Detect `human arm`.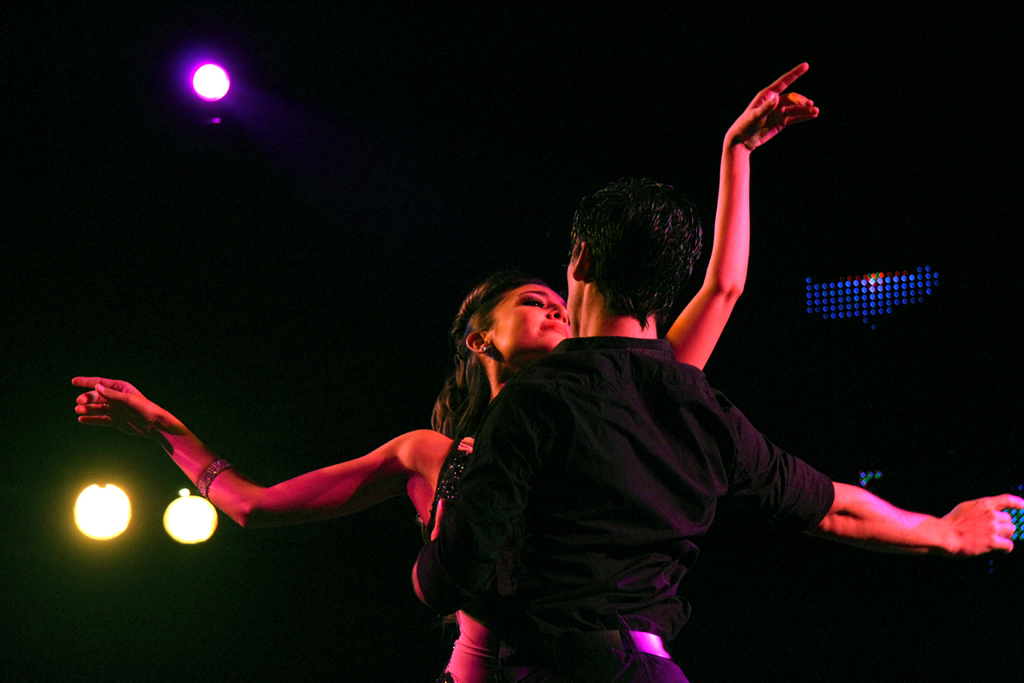
Detected at 694,360,1023,558.
